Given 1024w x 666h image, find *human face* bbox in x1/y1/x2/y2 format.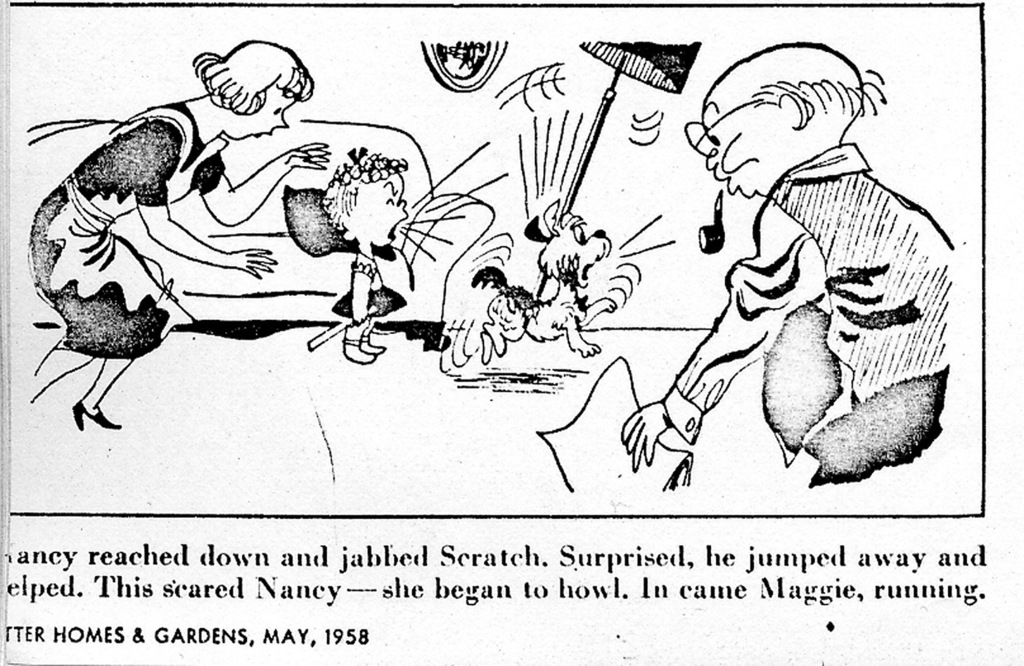
221/86/301/142.
